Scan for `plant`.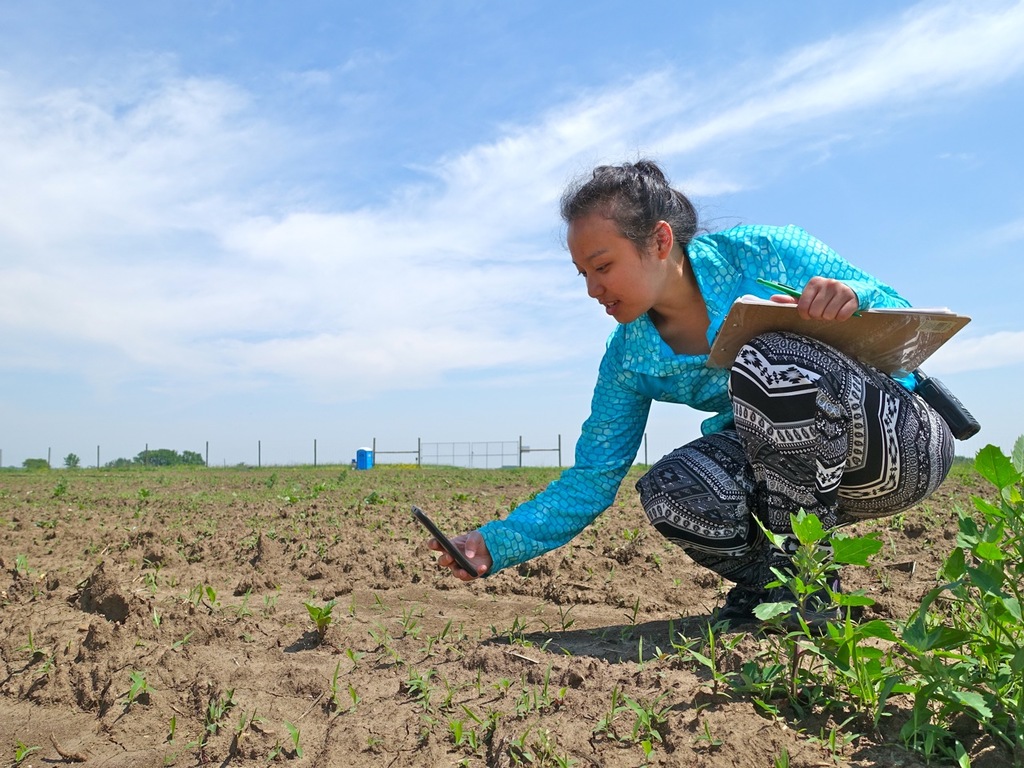
Scan result: <region>588, 676, 626, 744</region>.
